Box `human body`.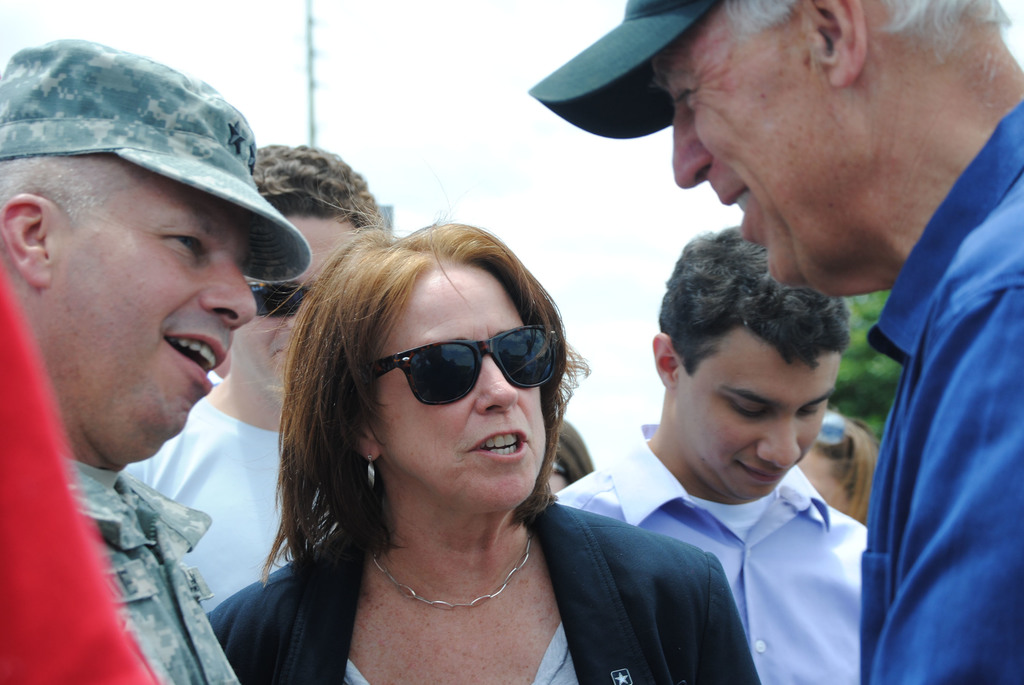
rect(549, 420, 870, 684).
